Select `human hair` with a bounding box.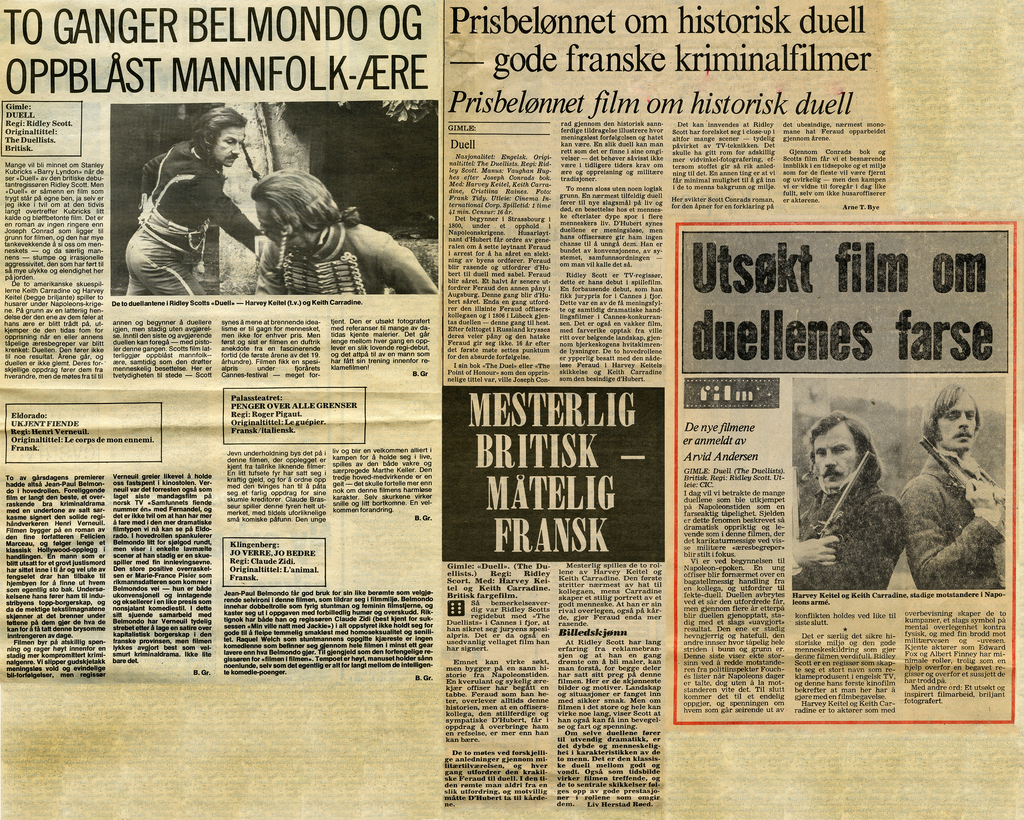
box=[922, 383, 984, 450].
